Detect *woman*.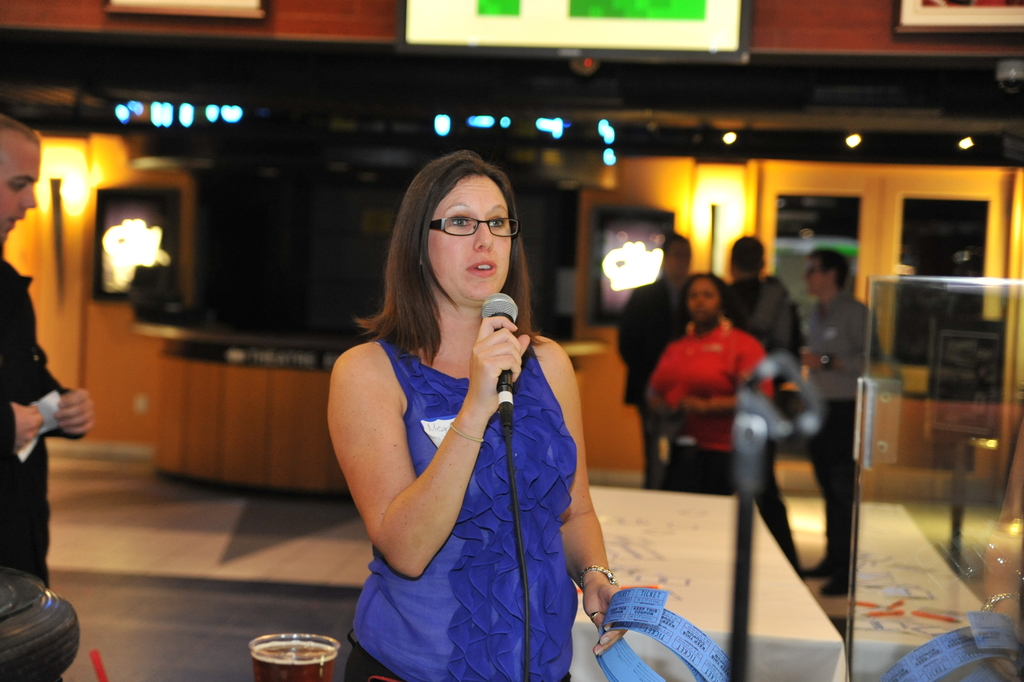
Detected at (638,270,777,502).
